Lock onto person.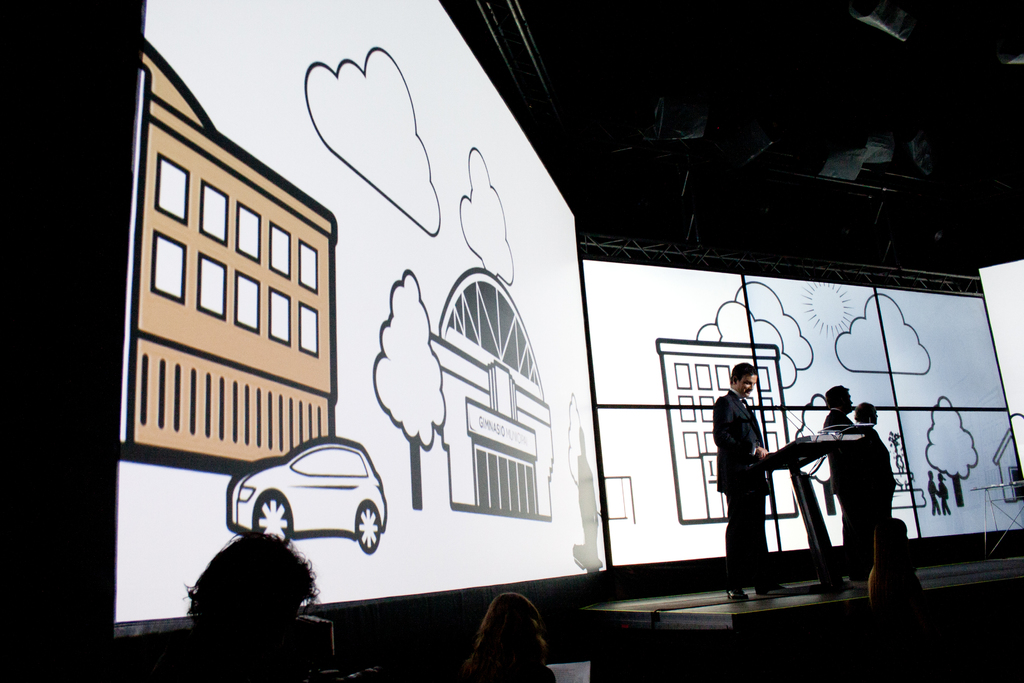
Locked: bbox(719, 358, 793, 600).
